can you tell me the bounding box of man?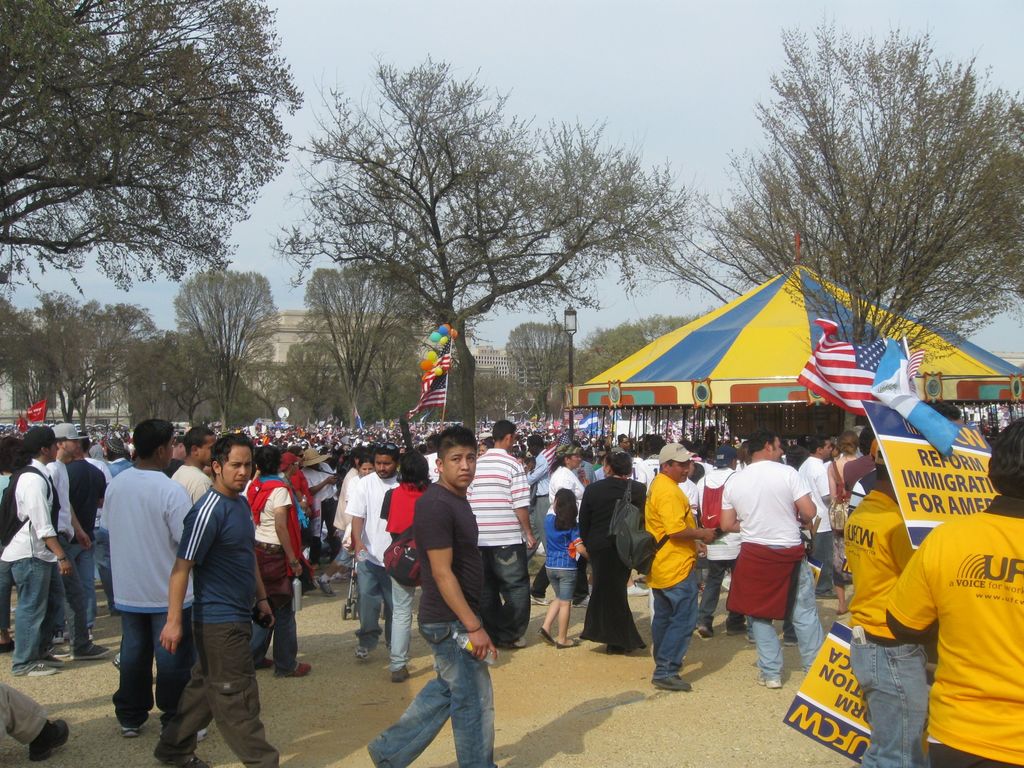
721, 429, 817, 689.
